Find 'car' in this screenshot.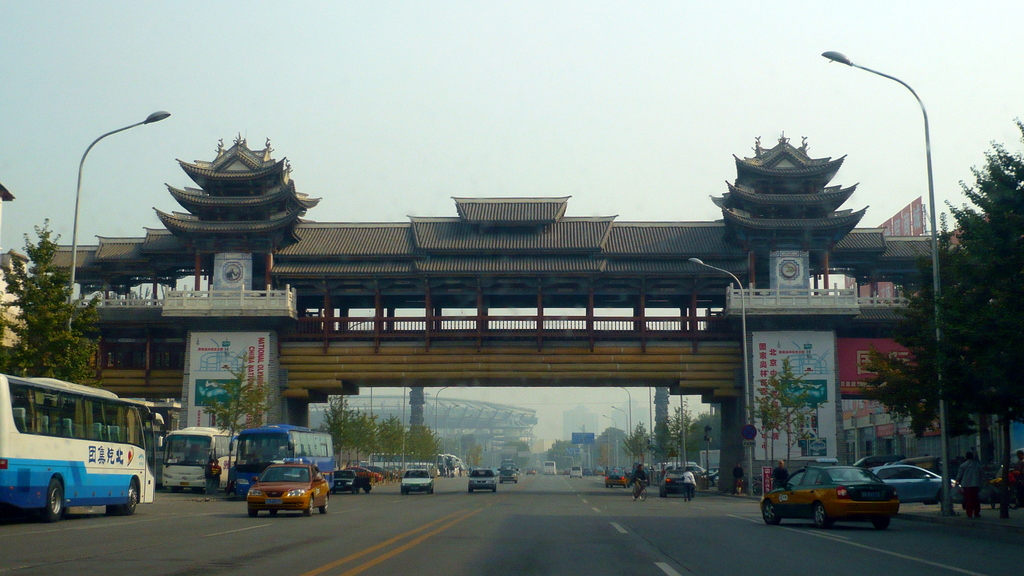
The bounding box for 'car' is bbox=(242, 454, 330, 515).
